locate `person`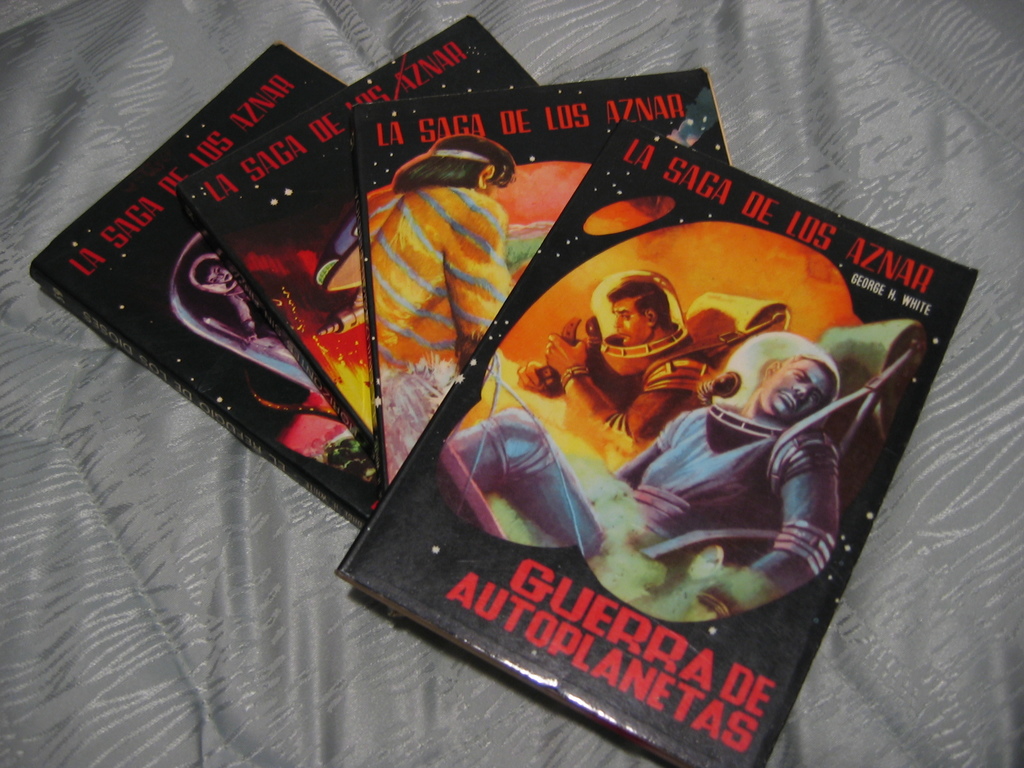
BBox(372, 132, 521, 368)
